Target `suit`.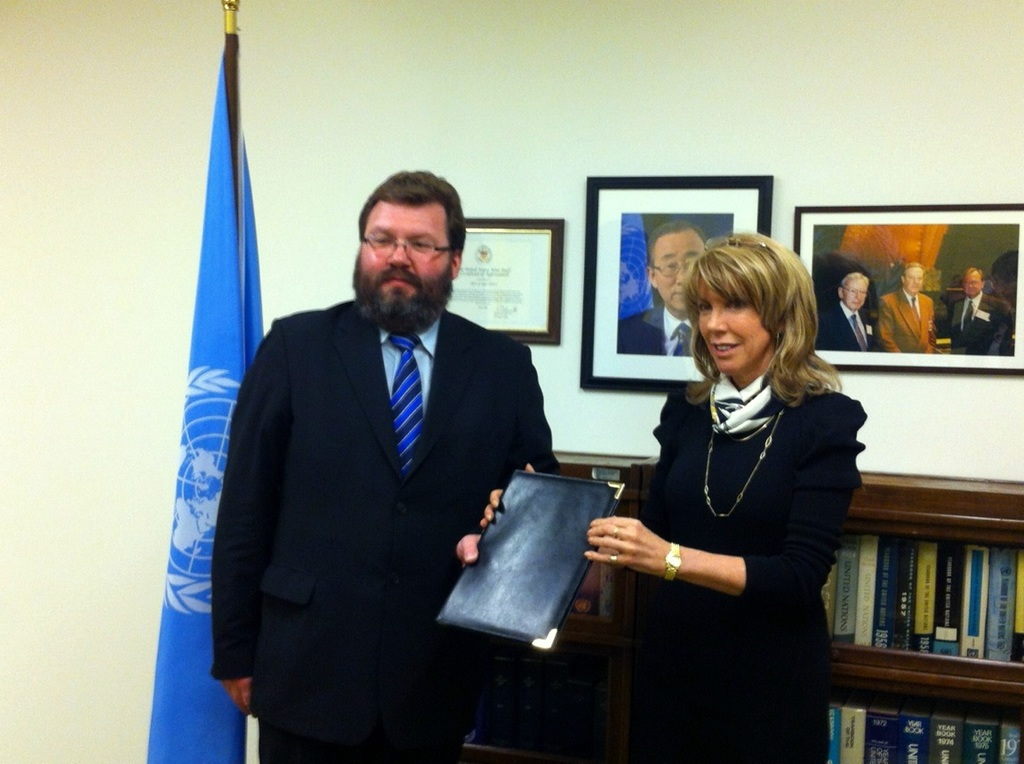
Target region: bbox=[875, 287, 941, 352].
